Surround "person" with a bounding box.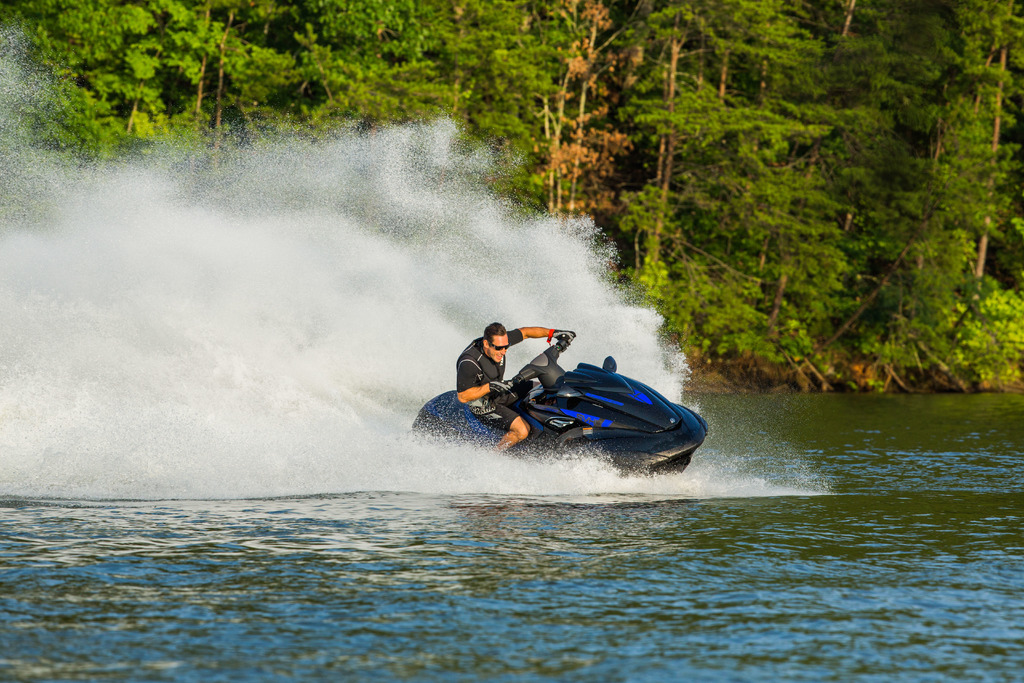
BBox(454, 329, 566, 417).
